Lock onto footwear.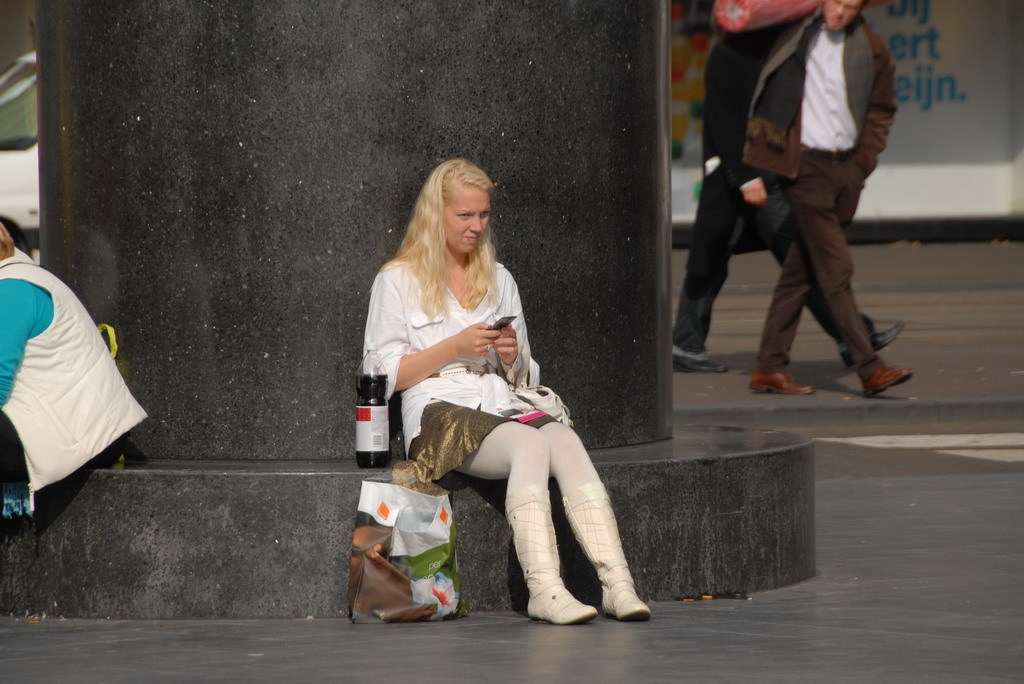
Locked: Rect(499, 488, 600, 623).
